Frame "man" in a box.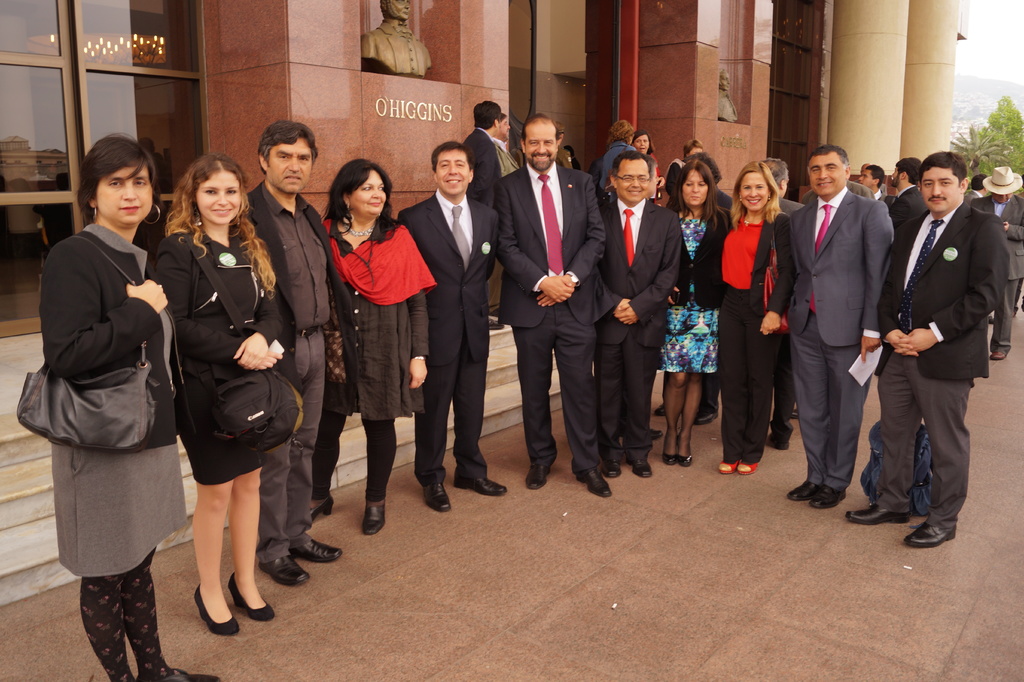
778 142 901 501.
